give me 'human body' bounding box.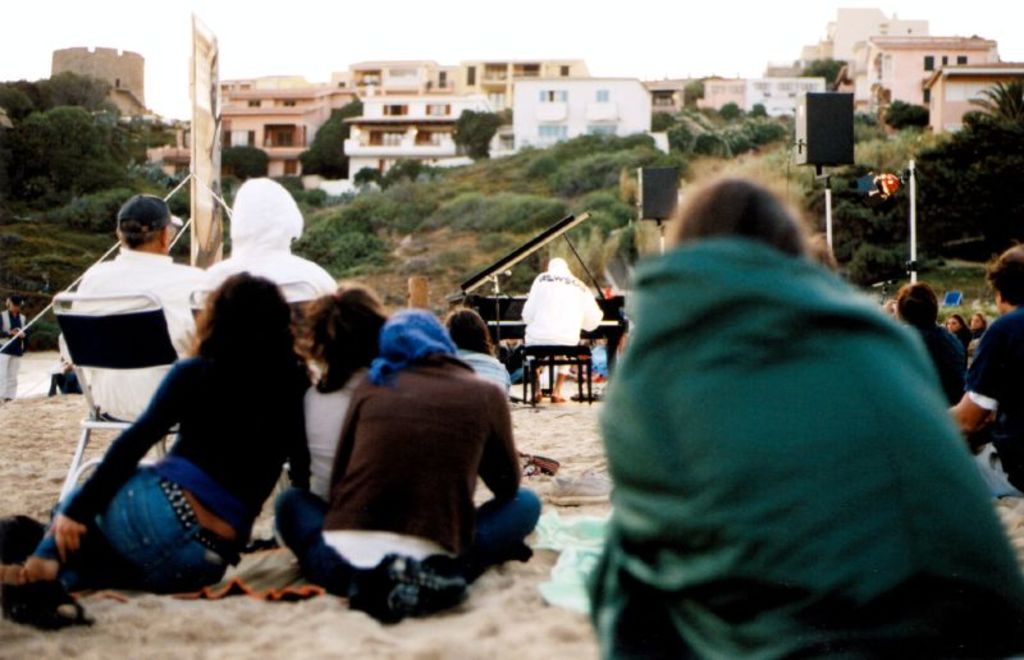
[278, 347, 541, 625].
